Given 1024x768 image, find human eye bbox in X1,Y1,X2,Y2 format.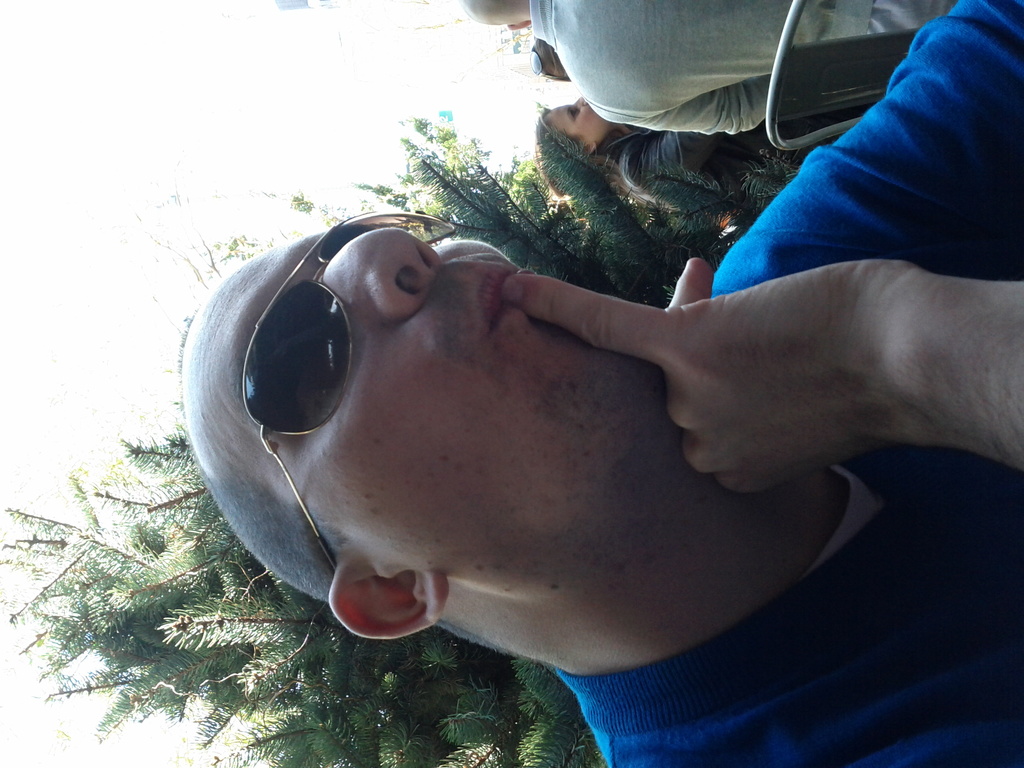
267,322,329,412.
